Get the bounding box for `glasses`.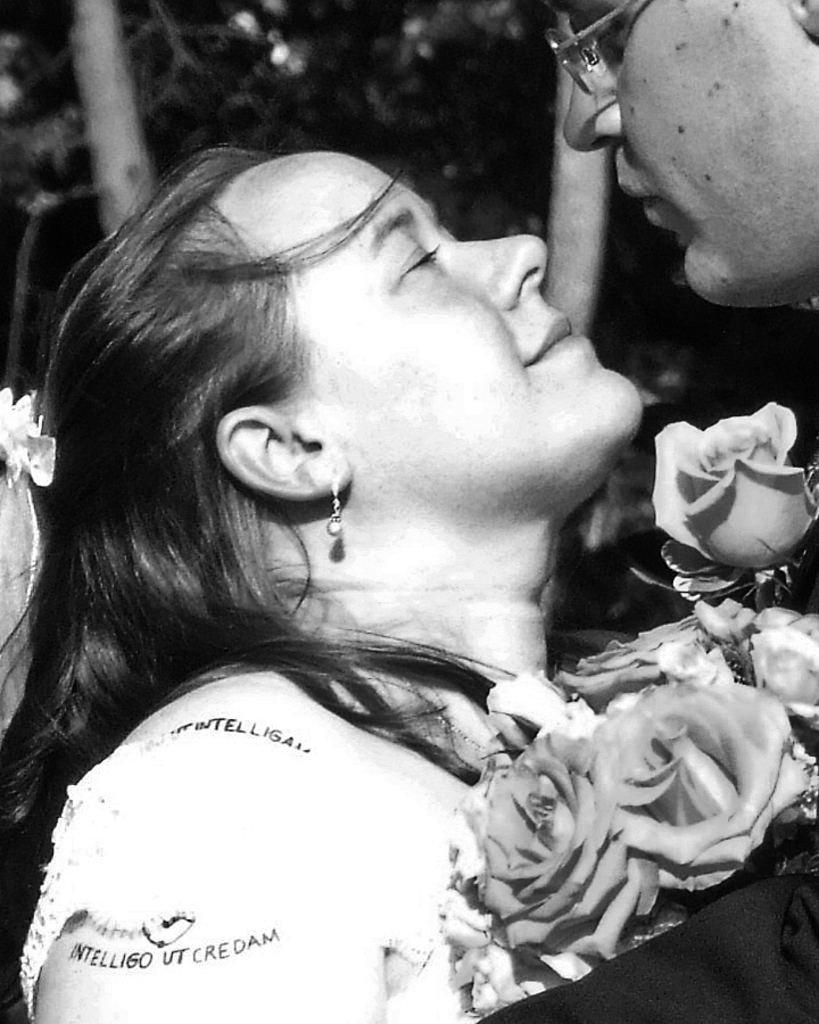
x1=545 y1=0 x2=654 y2=88.
